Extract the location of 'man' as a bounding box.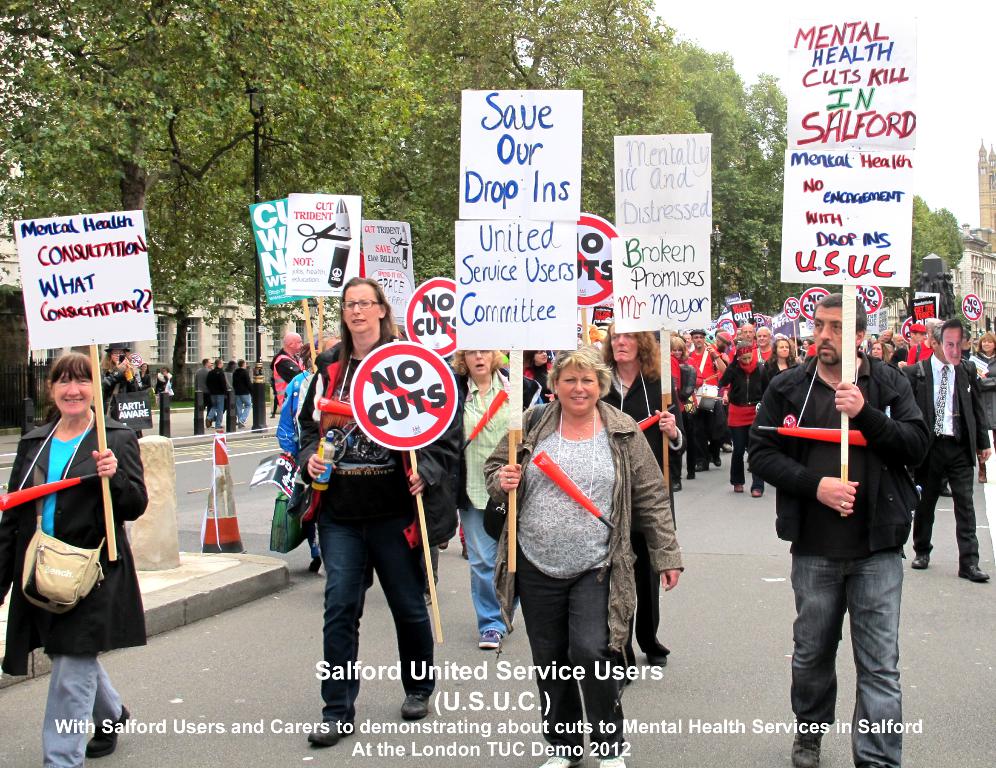
x1=232, y1=357, x2=250, y2=427.
